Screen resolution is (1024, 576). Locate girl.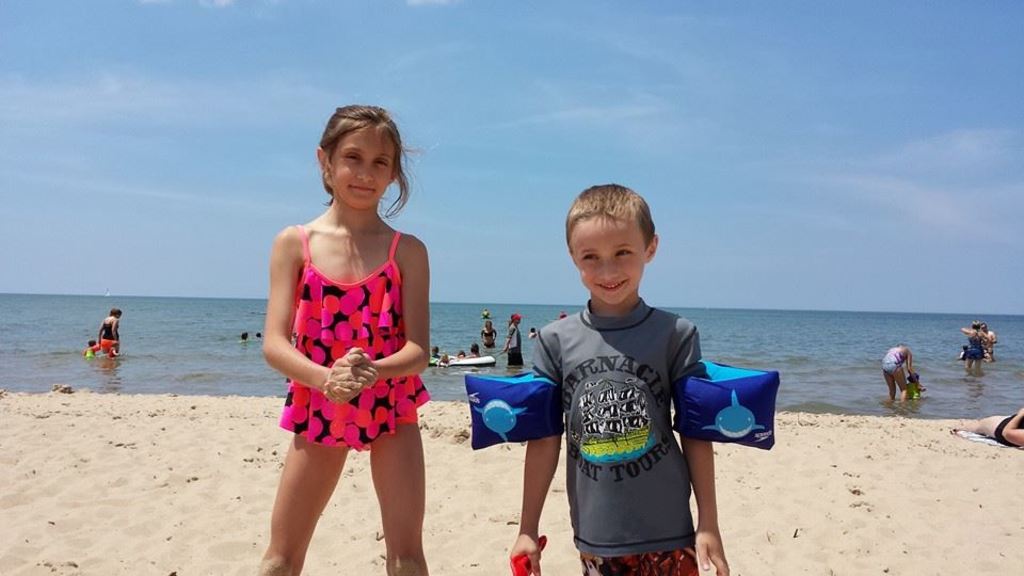
box=[259, 108, 429, 575].
